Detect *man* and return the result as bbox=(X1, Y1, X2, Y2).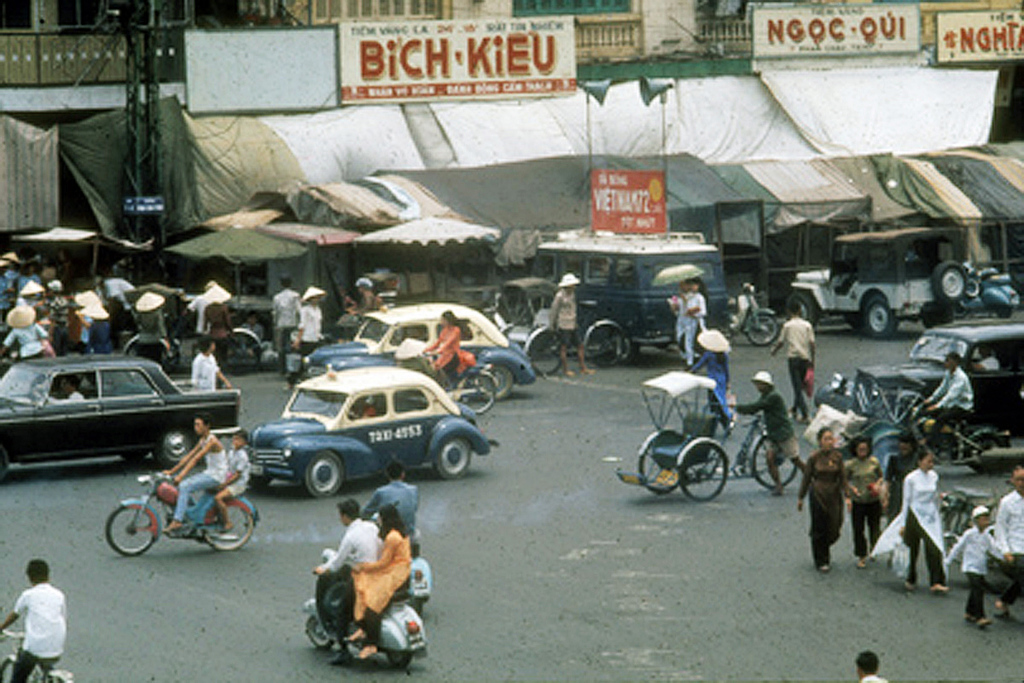
bbox=(187, 335, 235, 388).
